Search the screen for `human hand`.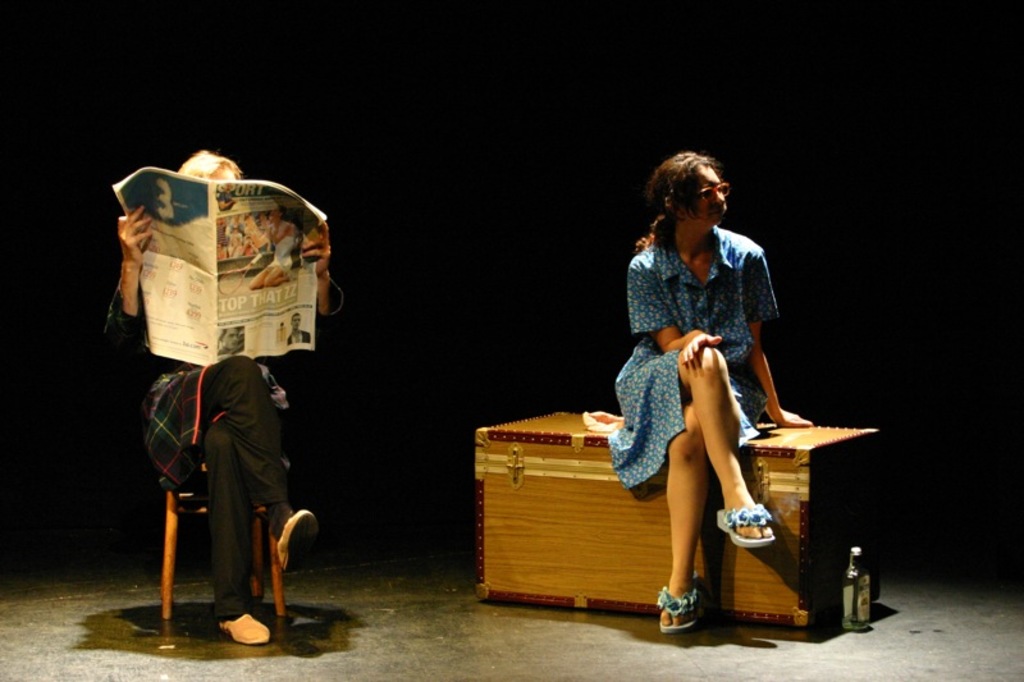
Found at crop(300, 220, 333, 273).
